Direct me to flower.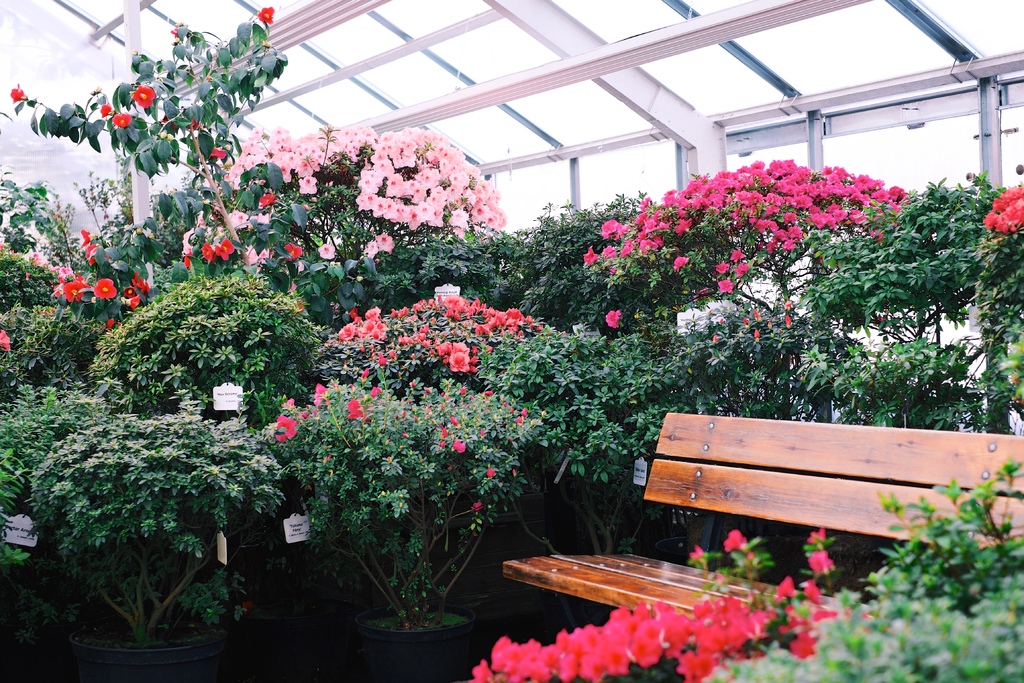
Direction: (x1=257, y1=5, x2=273, y2=25).
